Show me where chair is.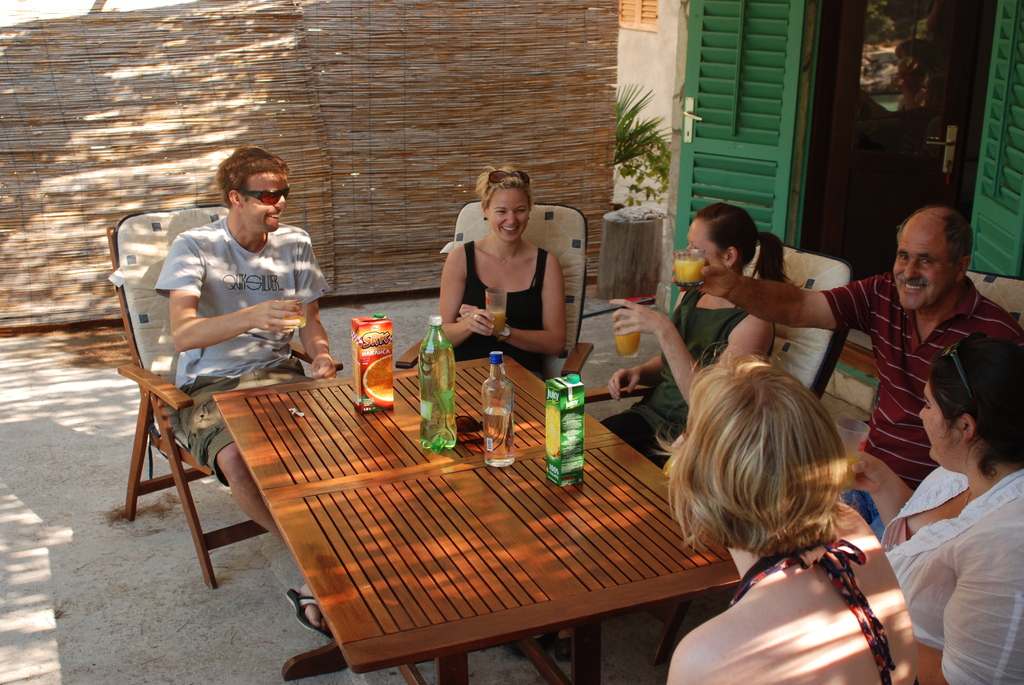
chair is at <box>581,241,860,663</box>.
